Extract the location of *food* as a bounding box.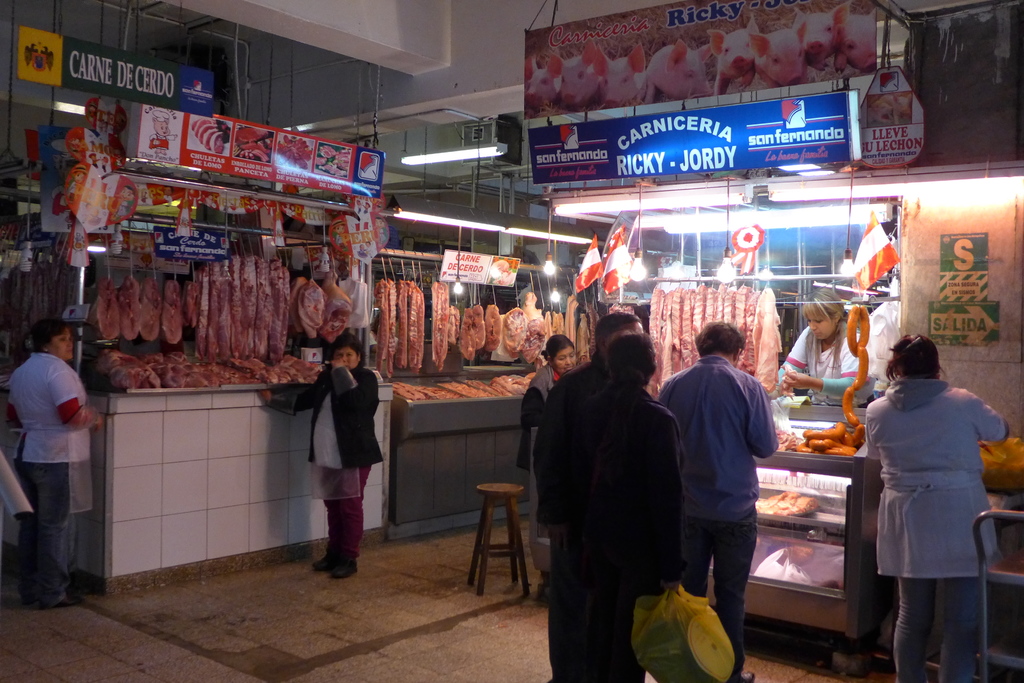
(190, 116, 226, 155).
